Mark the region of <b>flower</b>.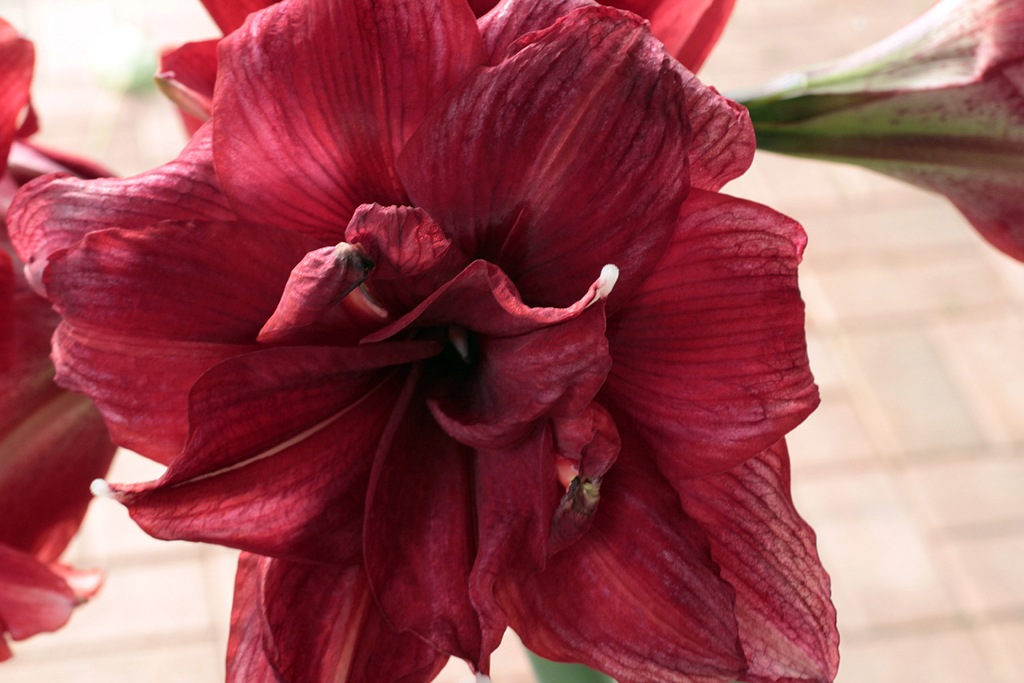
Region: 726 1 1023 264.
